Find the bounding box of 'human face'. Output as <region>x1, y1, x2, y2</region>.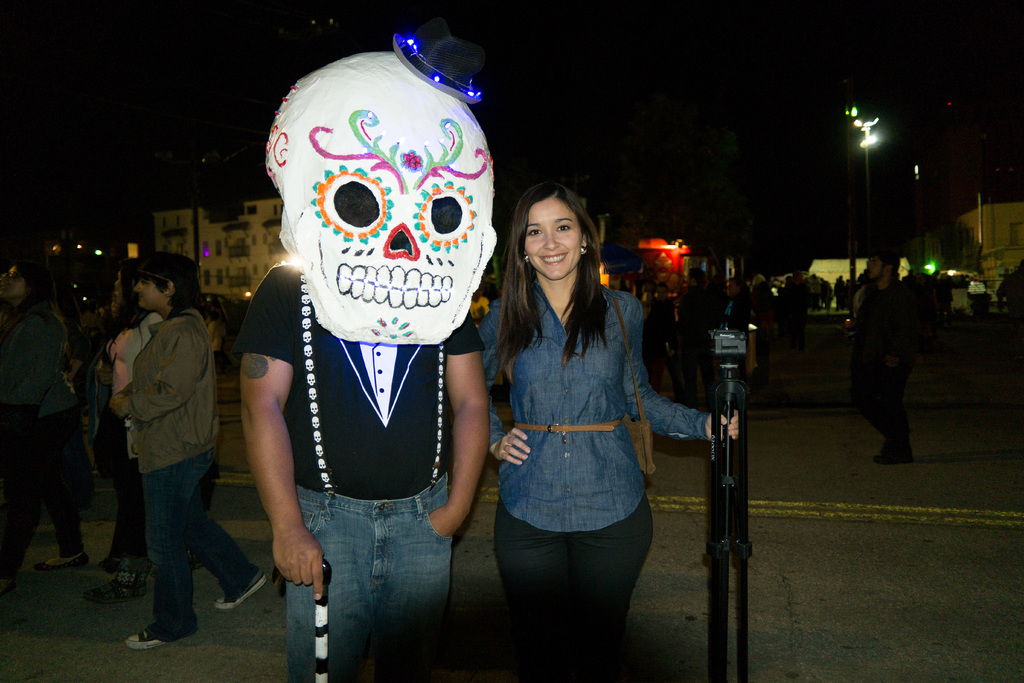
<region>524, 196, 583, 278</region>.
